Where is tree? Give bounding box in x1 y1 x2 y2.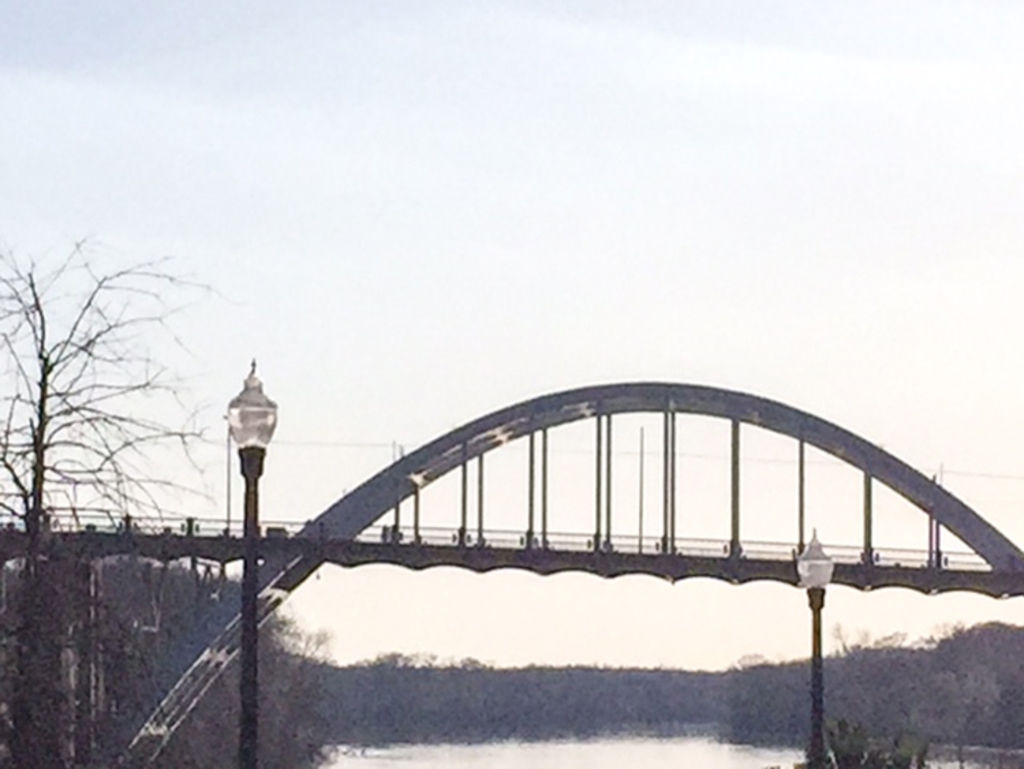
0 238 236 766.
